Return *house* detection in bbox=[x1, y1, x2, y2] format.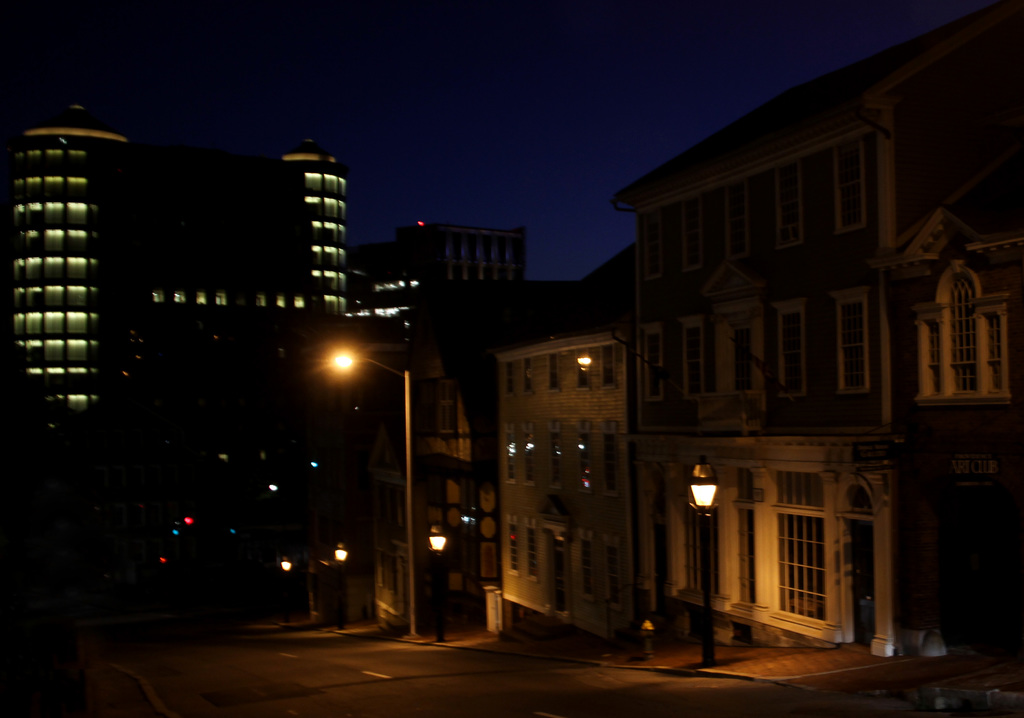
bbox=[490, 333, 645, 662].
